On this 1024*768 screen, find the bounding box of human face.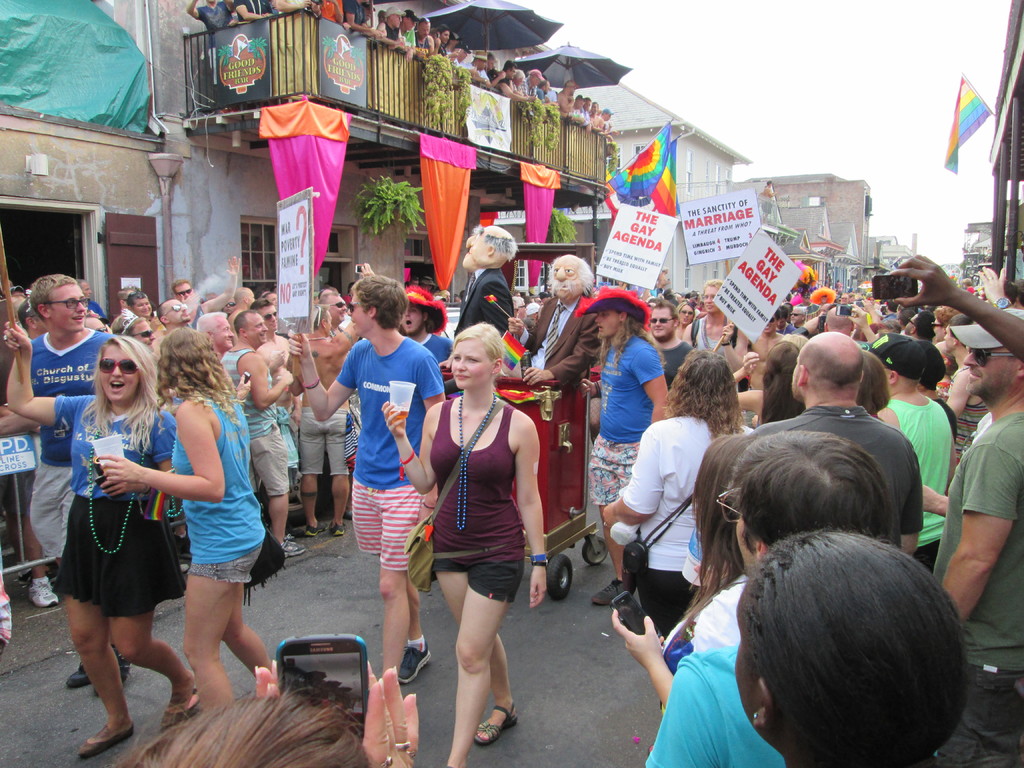
Bounding box: <box>546,257,584,304</box>.
